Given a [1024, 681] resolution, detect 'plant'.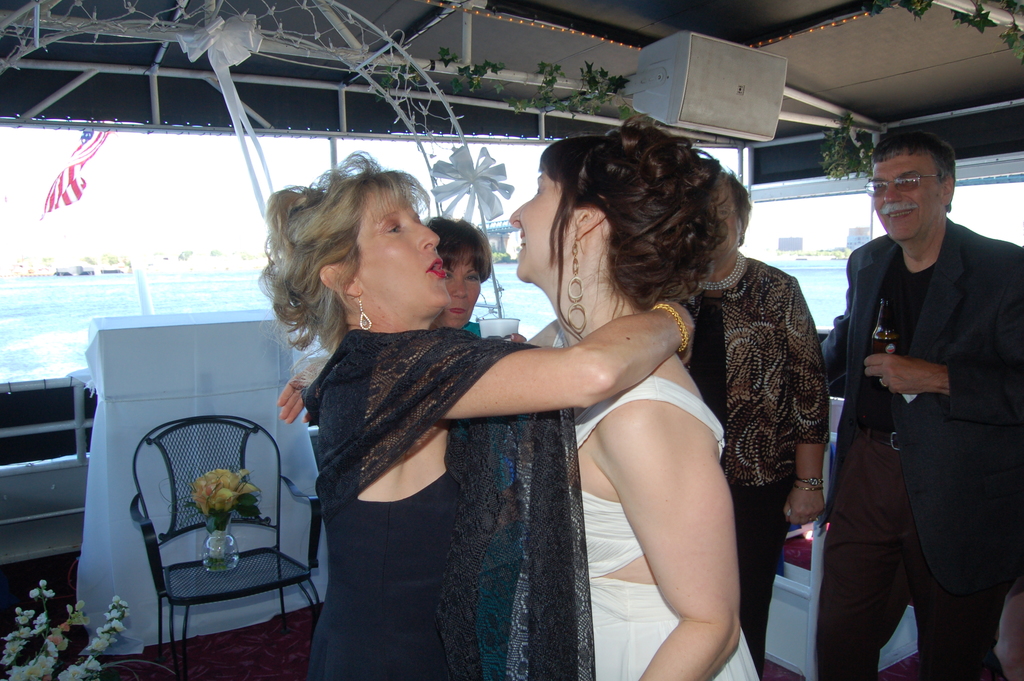
450:48:504:106.
